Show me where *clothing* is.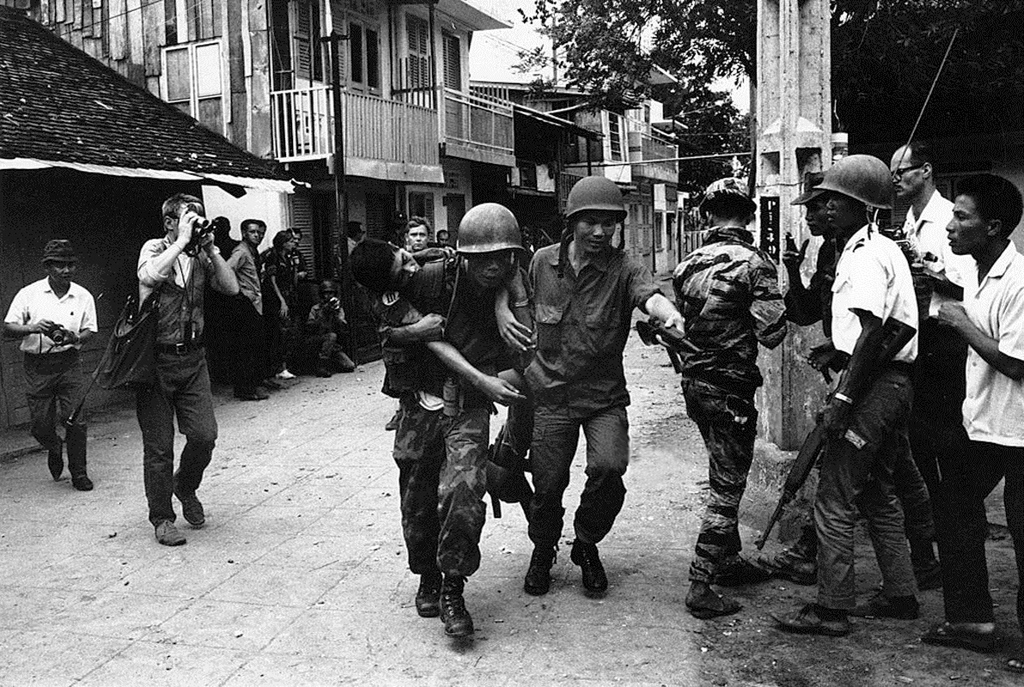
*clothing* is at 224, 250, 265, 392.
